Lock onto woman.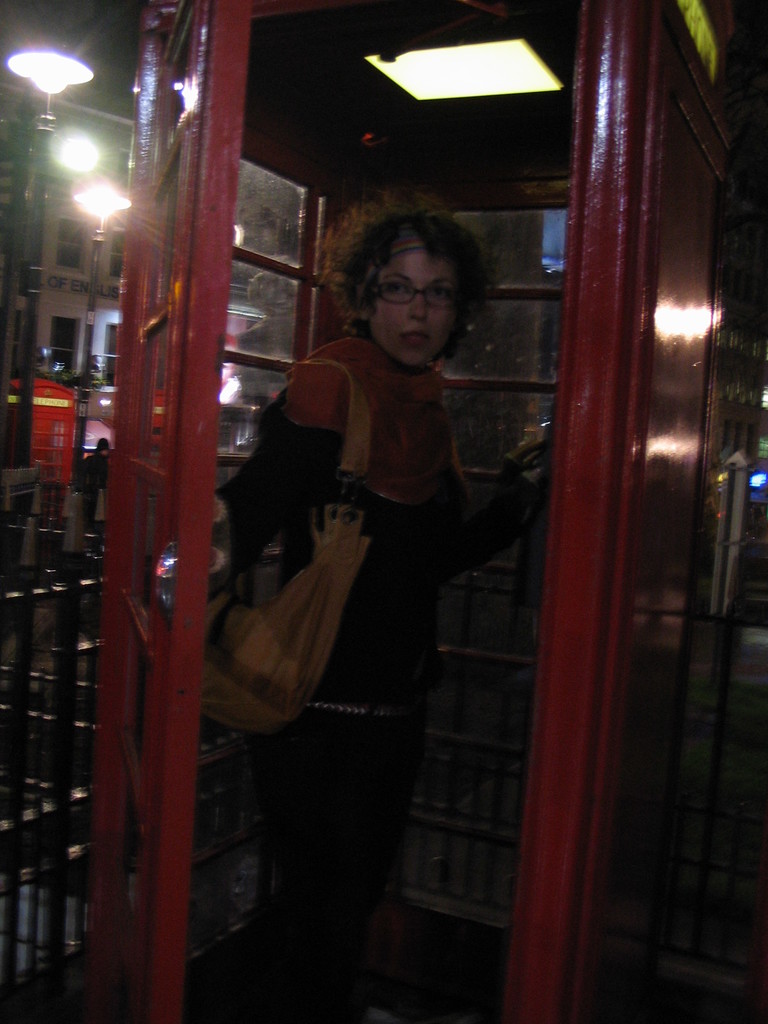
Locked: (left=192, top=133, right=600, bottom=1023).
